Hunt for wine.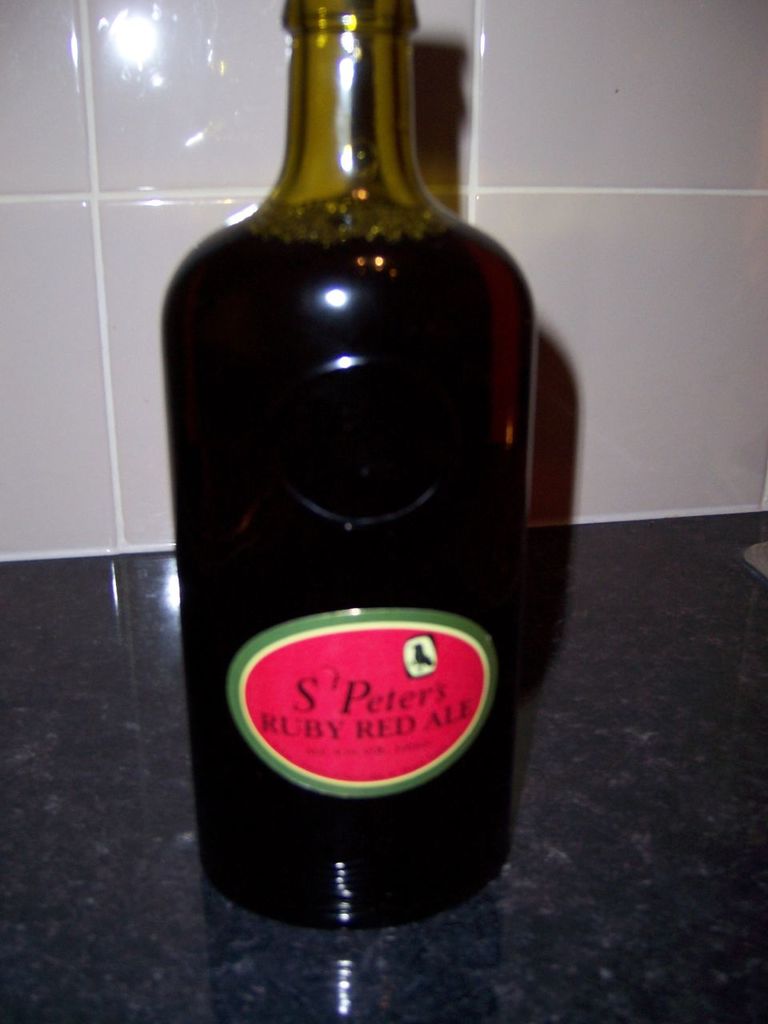
Hunted down at left=151, top=14, right=555, bottom=934.
